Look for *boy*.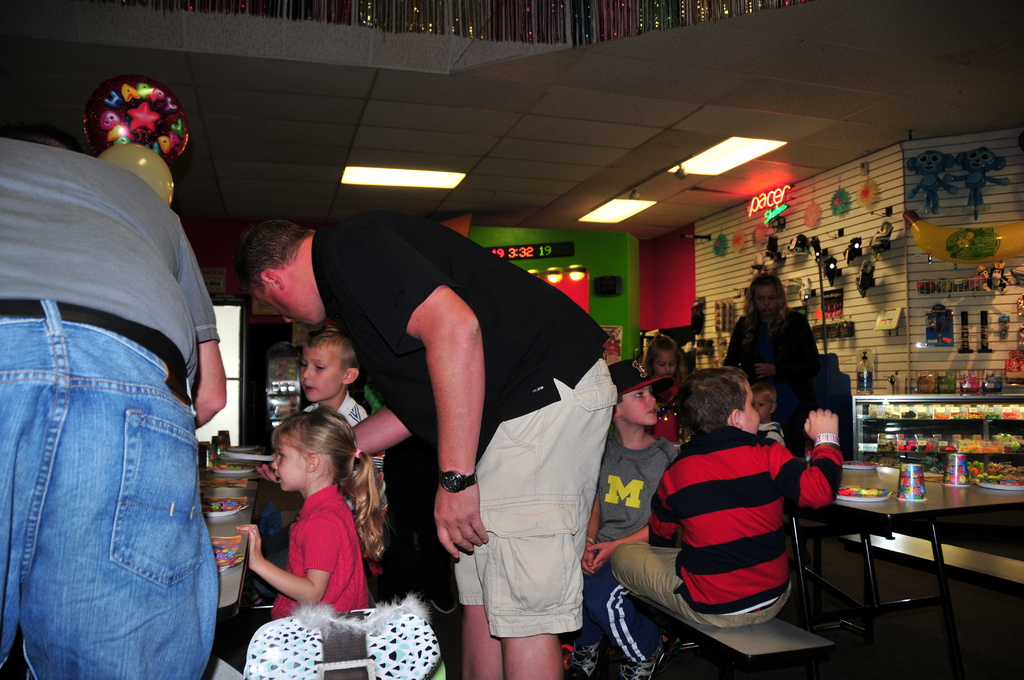
Found: pyautogui.locateOnScreen(247, 324, 387, 601).
